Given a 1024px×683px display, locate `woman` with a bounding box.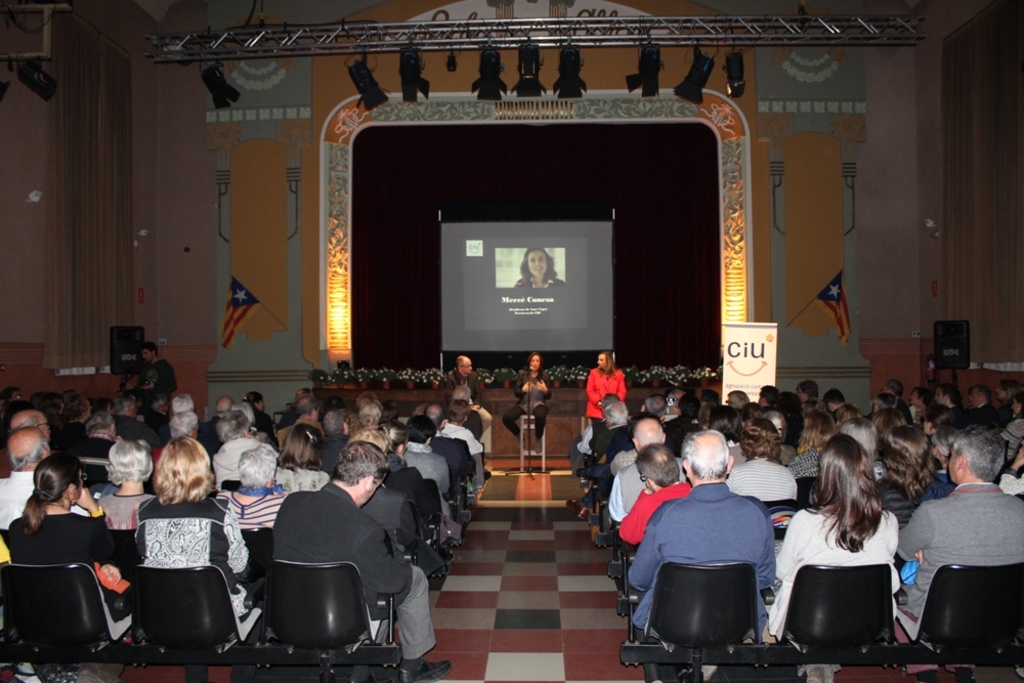
Located: <box>274,418,337,501</box>.
